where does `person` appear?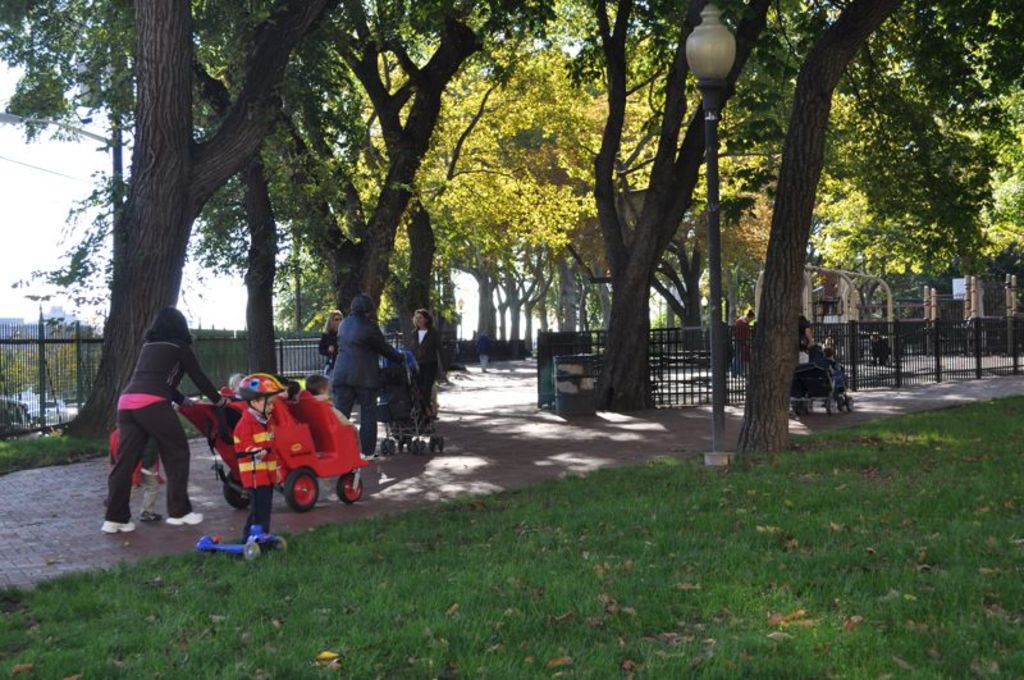
Appears at (320,305,346,360).
